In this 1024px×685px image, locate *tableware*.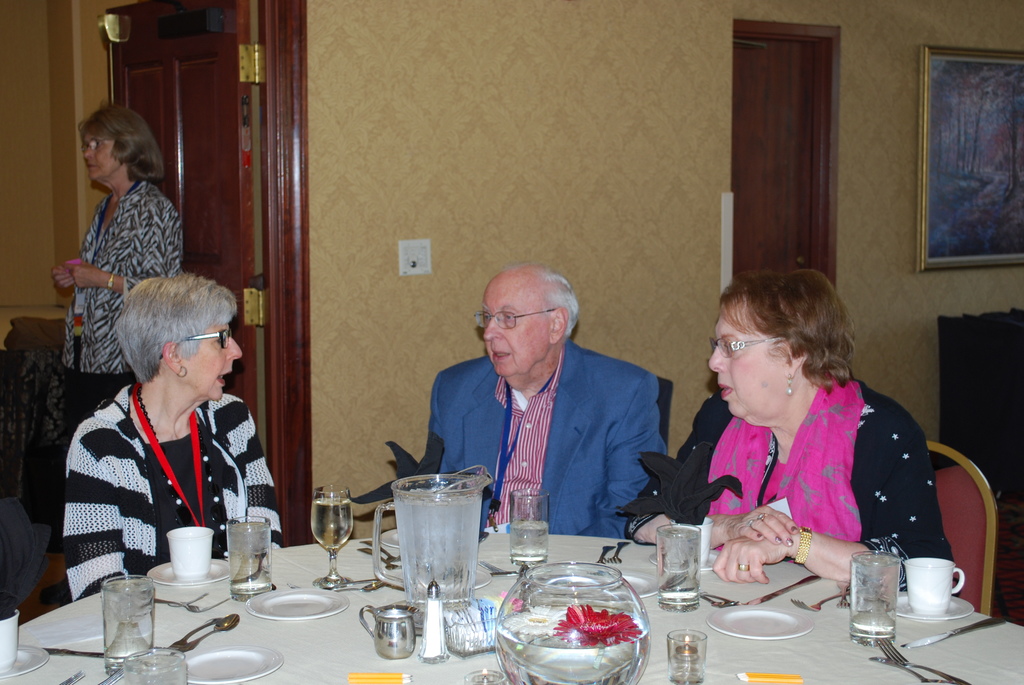
Bounding box: (left=464, top=667, right=508, bottom=684).
